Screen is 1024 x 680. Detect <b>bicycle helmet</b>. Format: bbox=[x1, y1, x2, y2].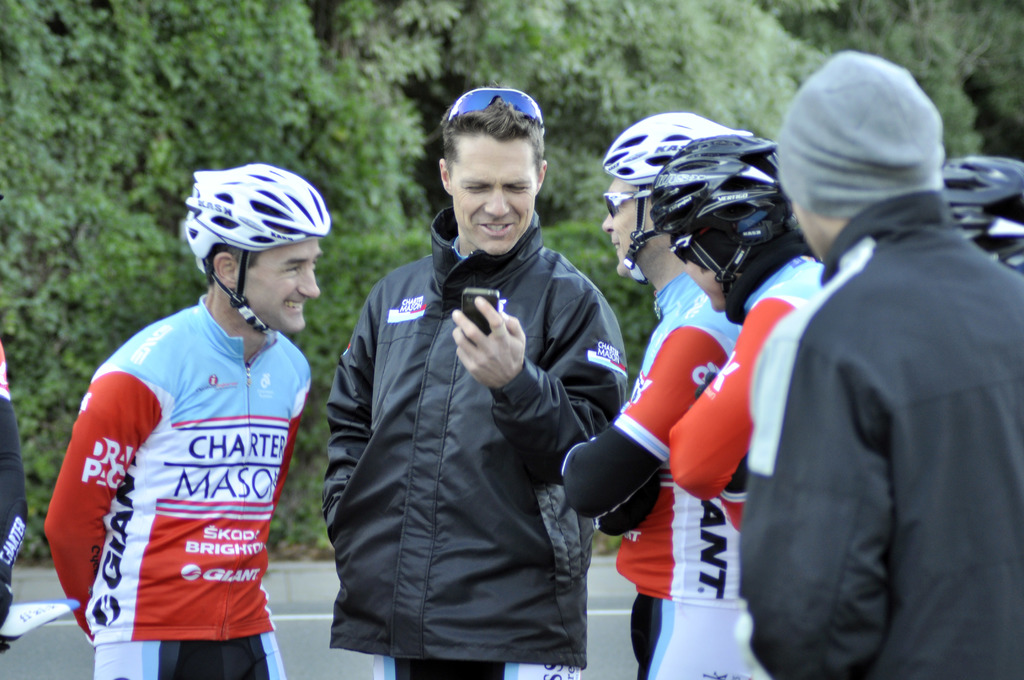
bbox=[598, 111, 753, 191].
